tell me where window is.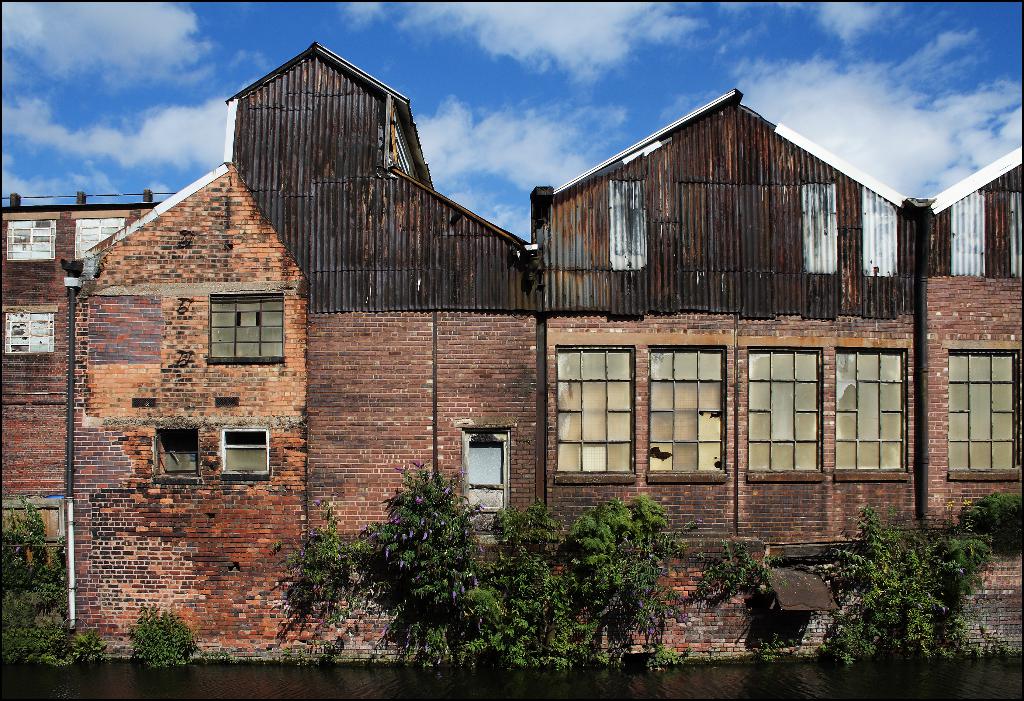
window is at (6, 217, 58, 264).
